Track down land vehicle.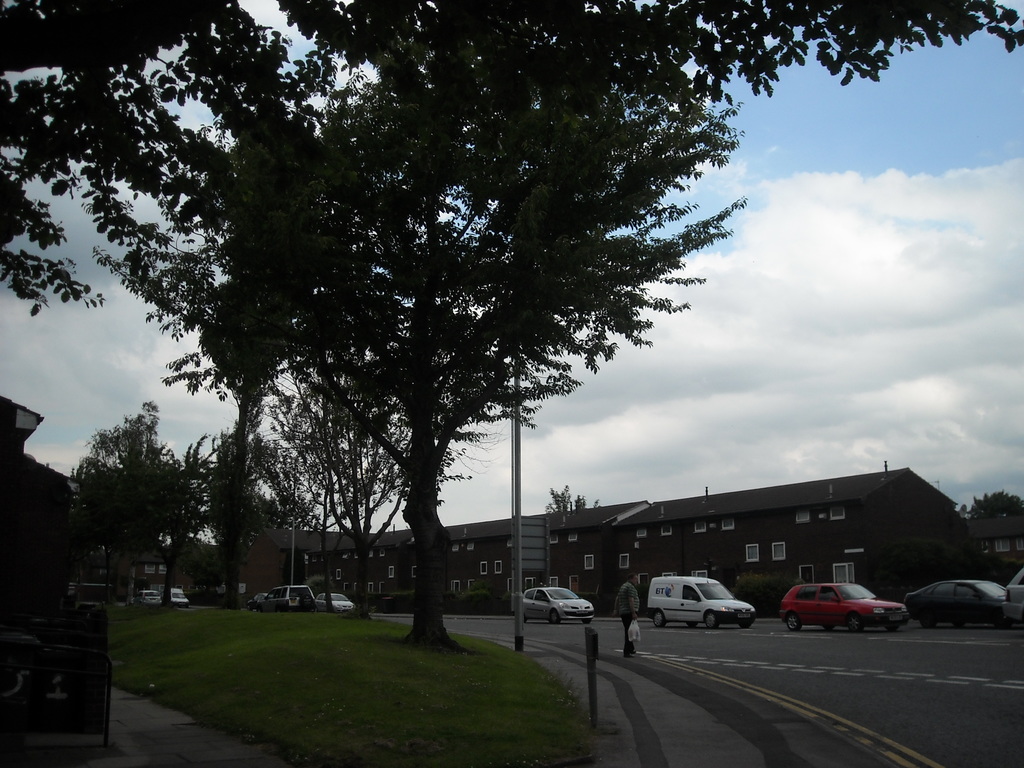
Tracked to (left=646, top=576, right=758, bottom=633).
